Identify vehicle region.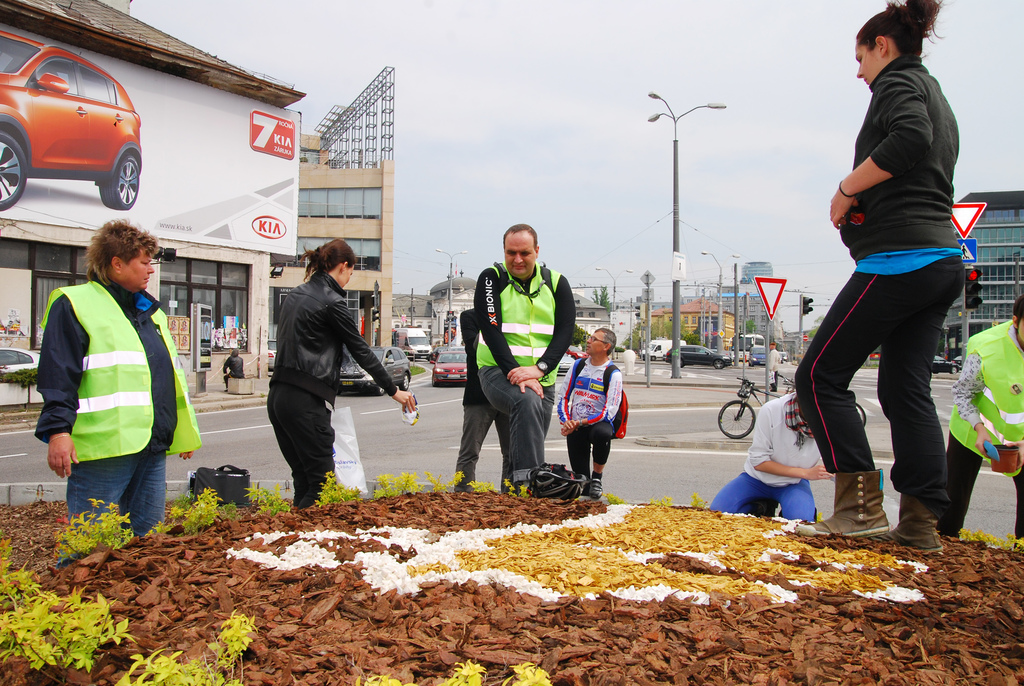
Region: left=748, top=345, right=767, bottom=366.
